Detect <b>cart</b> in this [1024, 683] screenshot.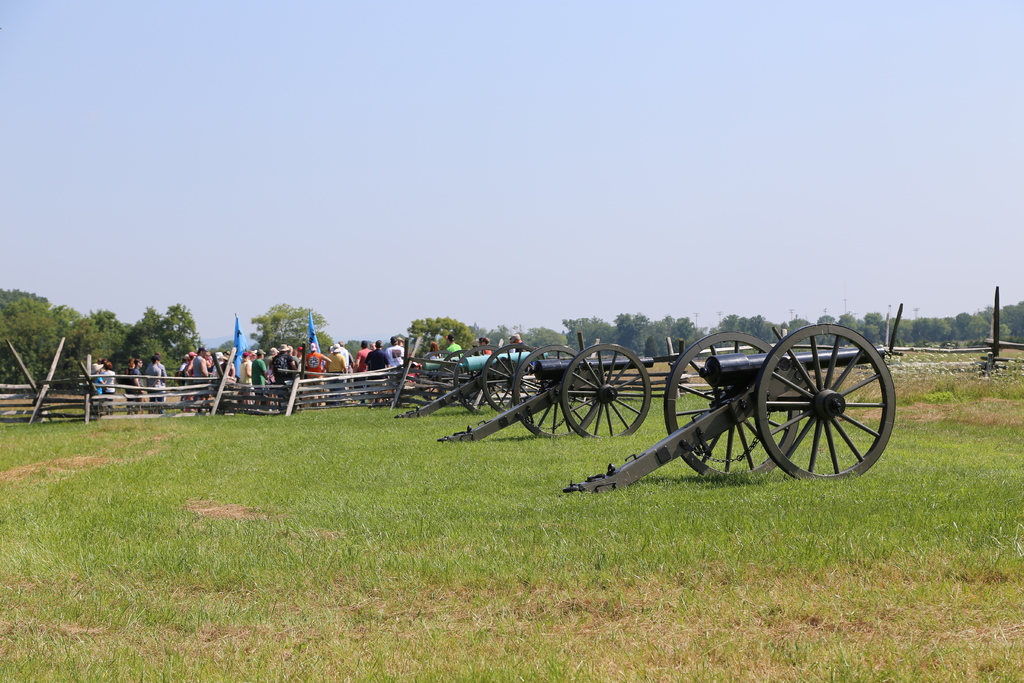
Detection: [657, 313, 913, 493].
